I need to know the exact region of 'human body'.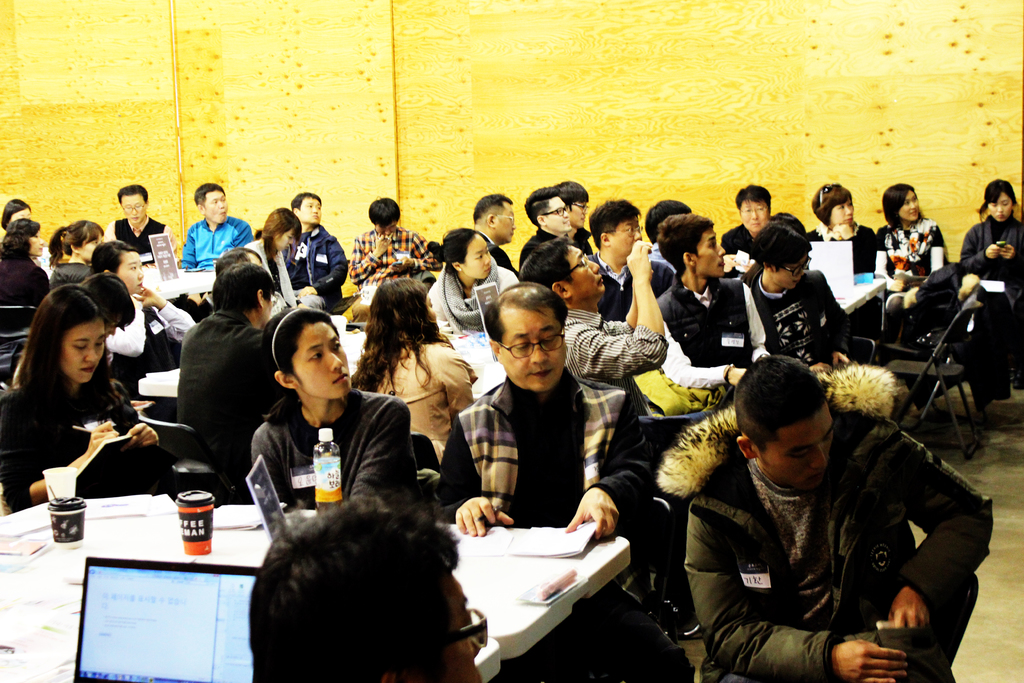
Region: 242:239:326:310.
